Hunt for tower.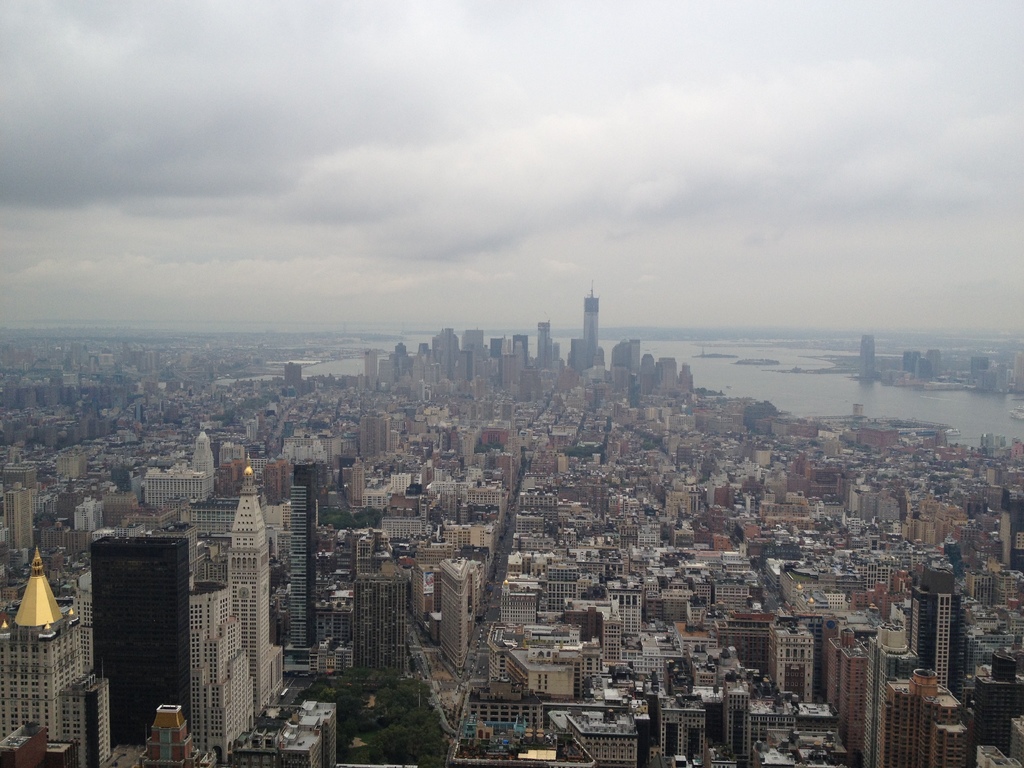
Hunted down at [587,292,600,348].
